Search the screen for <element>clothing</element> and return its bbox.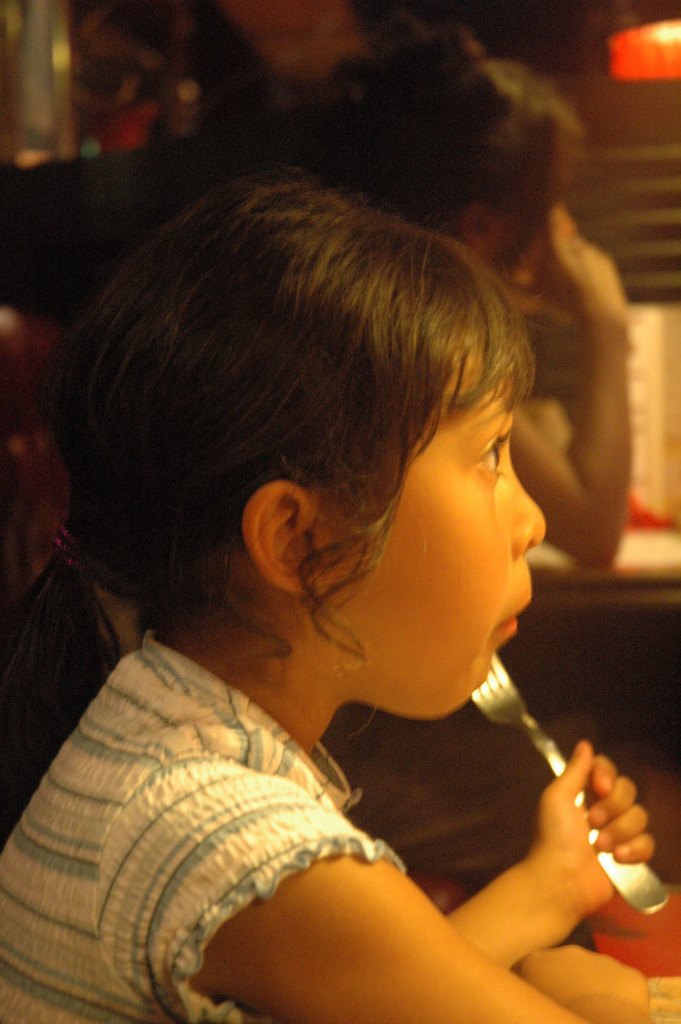
Found: detection(20, 594, 417, 1023).
